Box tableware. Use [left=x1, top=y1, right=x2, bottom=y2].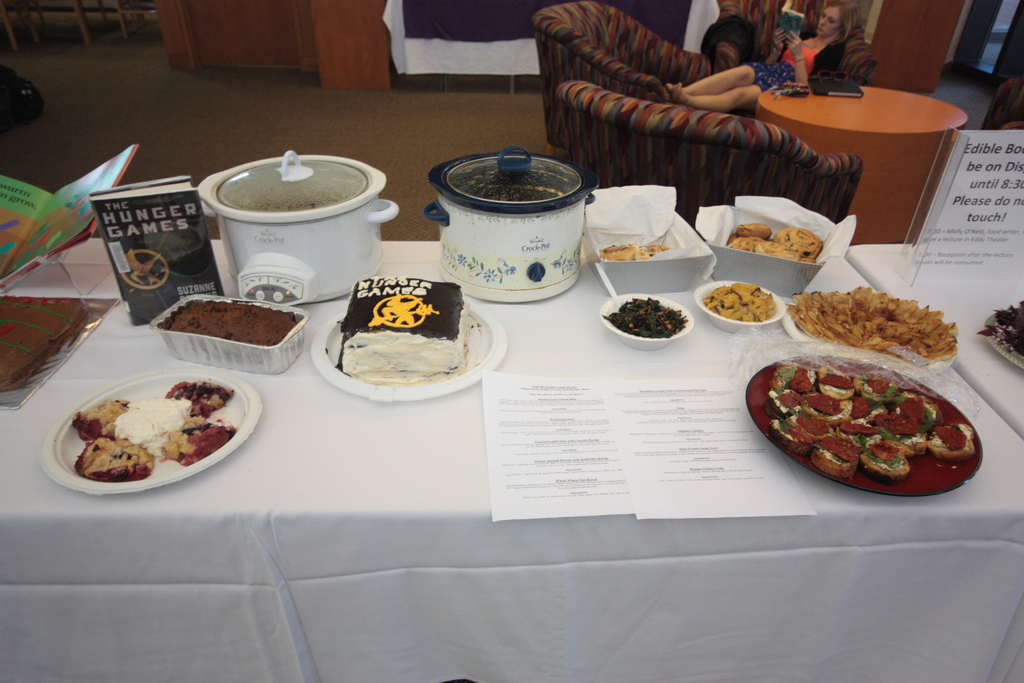
[left=602, top=288, right=691, bottom=344].
